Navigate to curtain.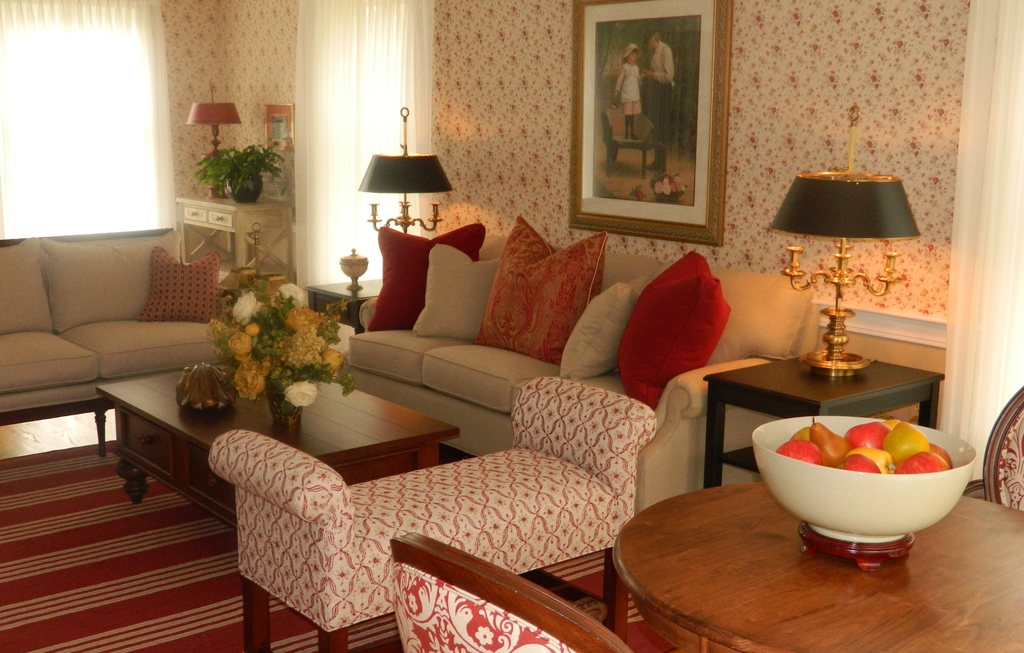
Navigation target: [left=290, top=0, right=438, bottom=350].
